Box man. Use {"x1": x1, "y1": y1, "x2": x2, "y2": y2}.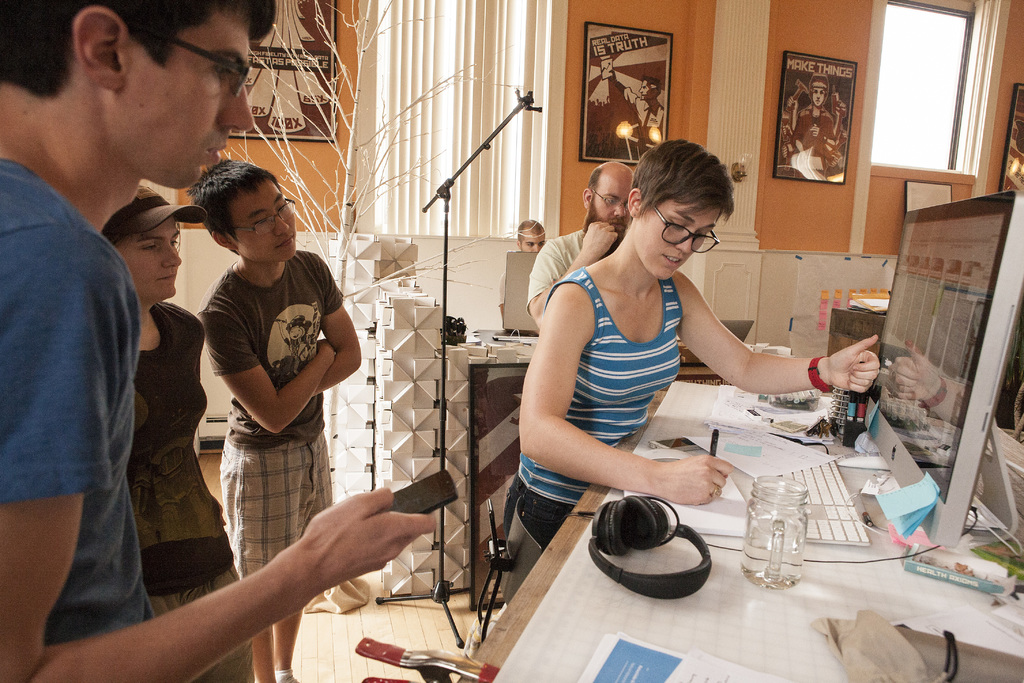
{"x1": 519, "y1": 166, "x2": 641, "y2": 318}.
